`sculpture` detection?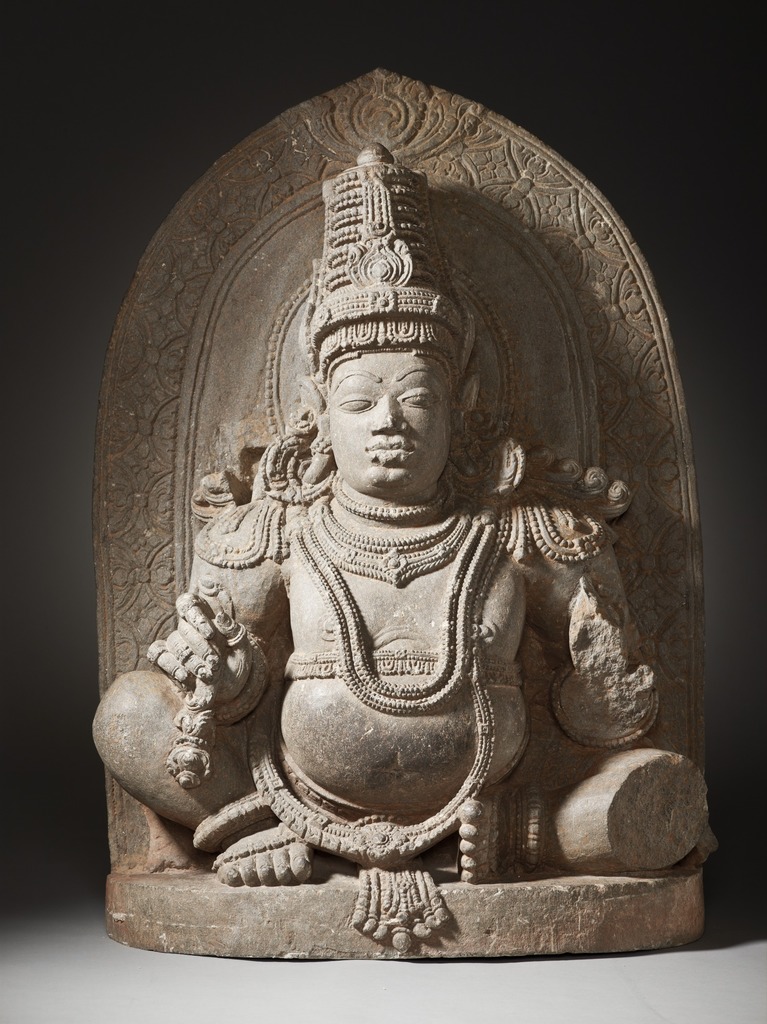
<bbox>88, 65, 723, 964</bbox>
